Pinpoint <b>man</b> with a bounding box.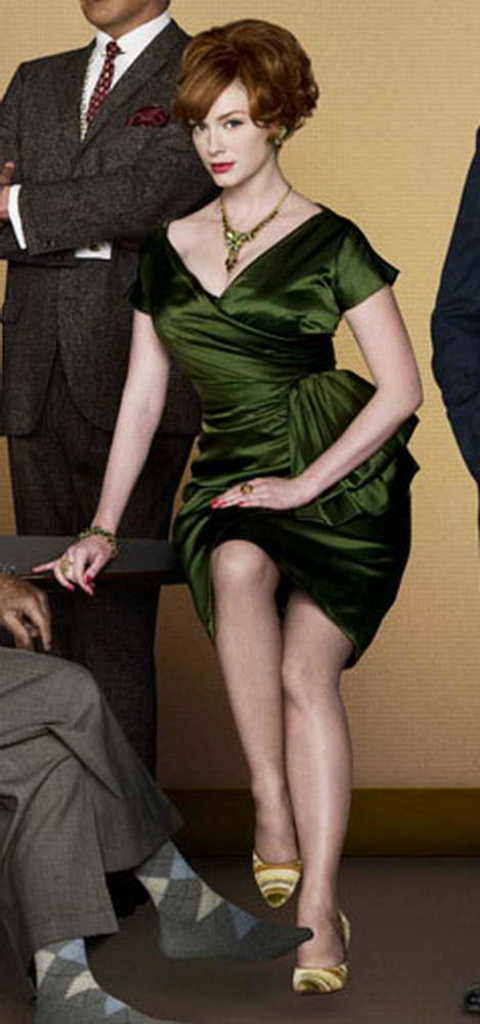
Rect(7, 0, 207, 636).
